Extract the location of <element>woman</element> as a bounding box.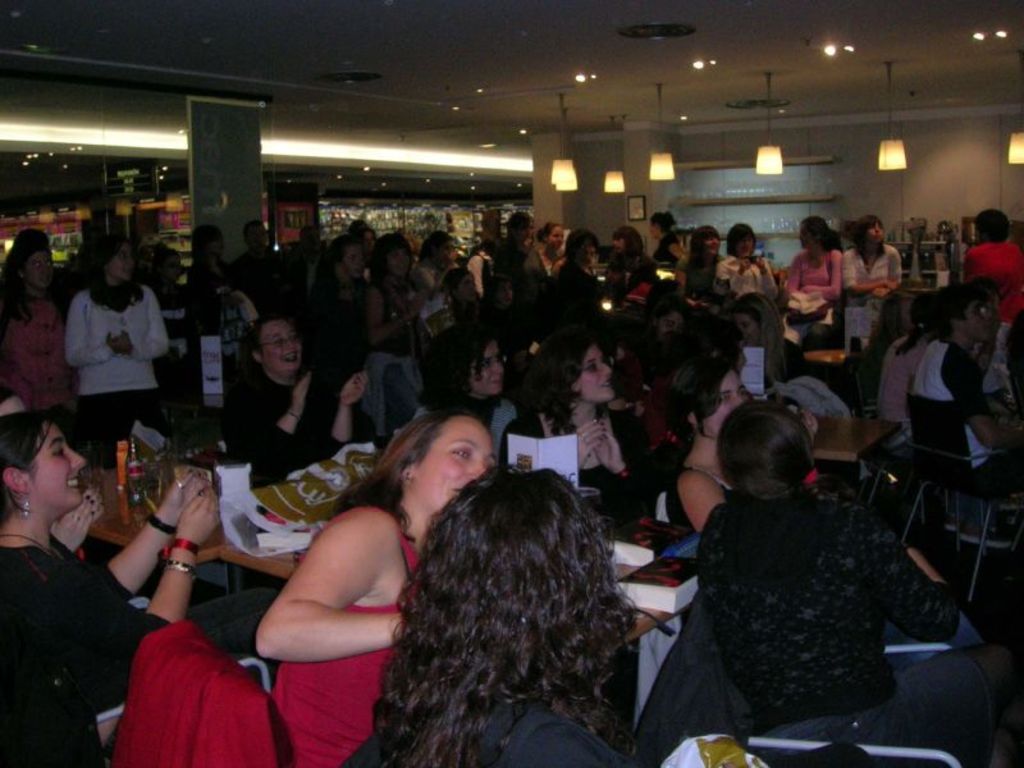
x1=412 y1=324 x2=532 y2=471.
